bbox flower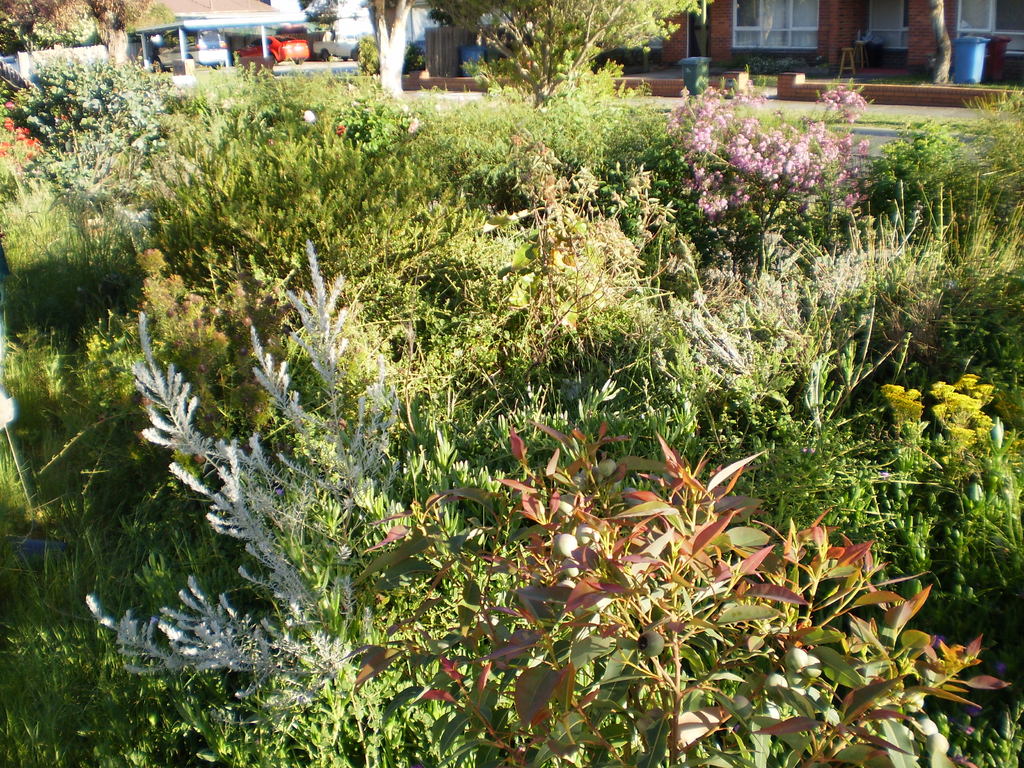
<bbox>28, 147, 33, 157</bbox>
